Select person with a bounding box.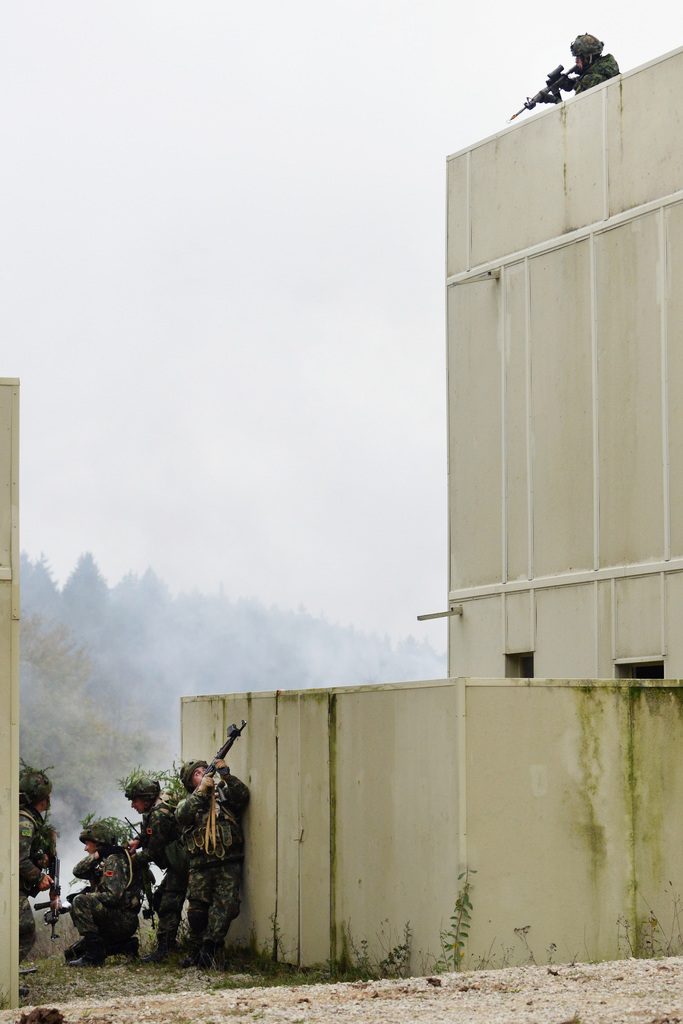
detection(70, 821, 149, 957).
